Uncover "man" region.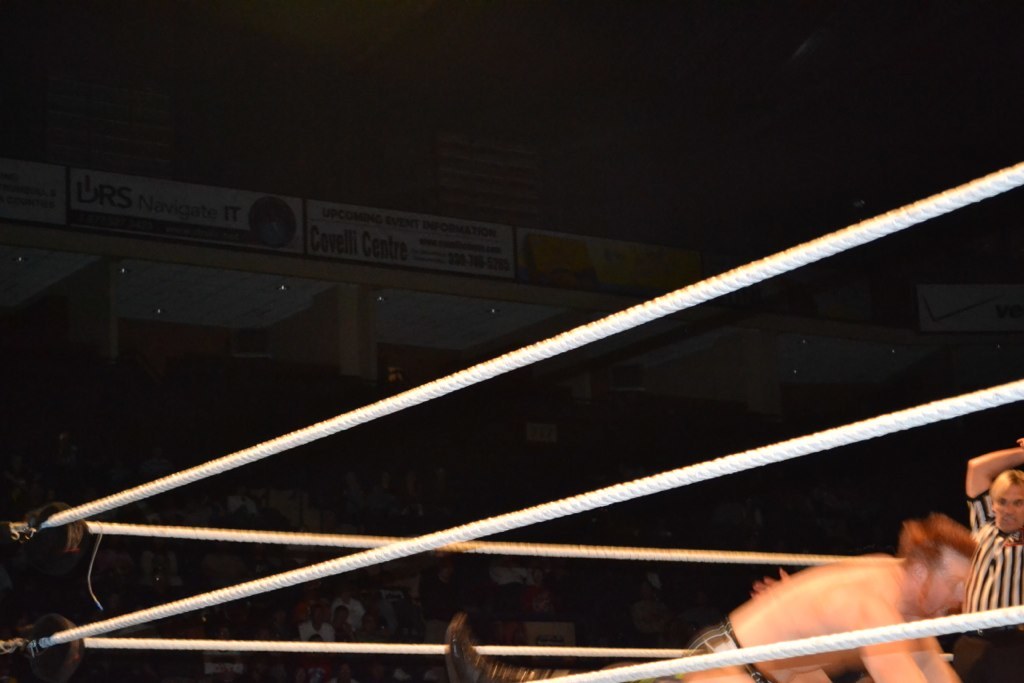
Uncovered: bbox=[964, 432, 1023, 682].
